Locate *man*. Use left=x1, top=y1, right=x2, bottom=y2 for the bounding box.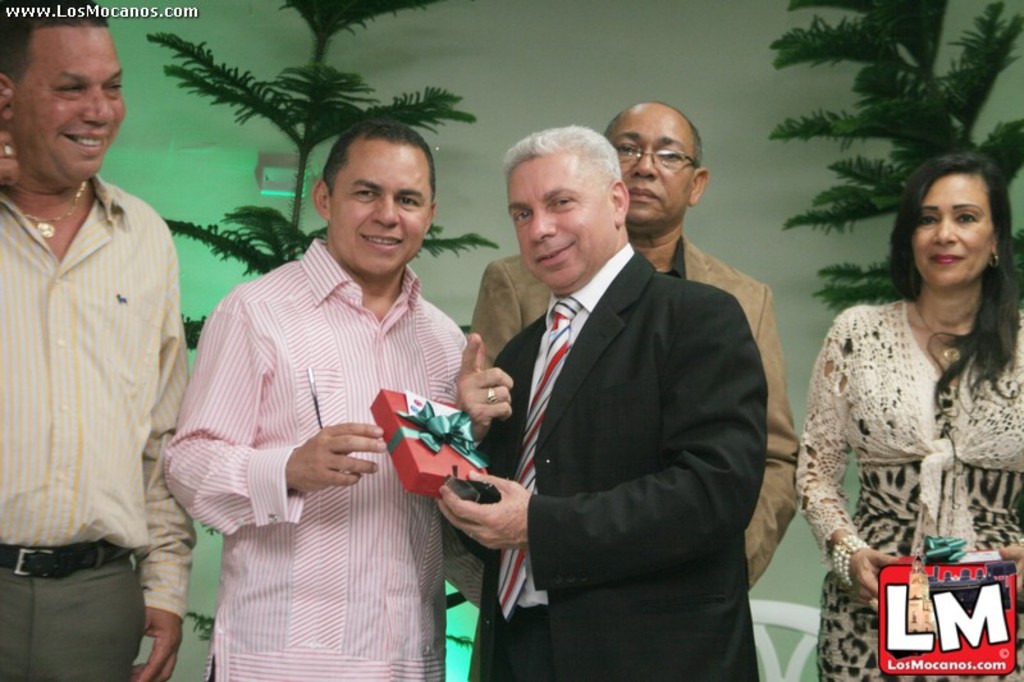
left=0, top=0, right=198, bottom=681.
